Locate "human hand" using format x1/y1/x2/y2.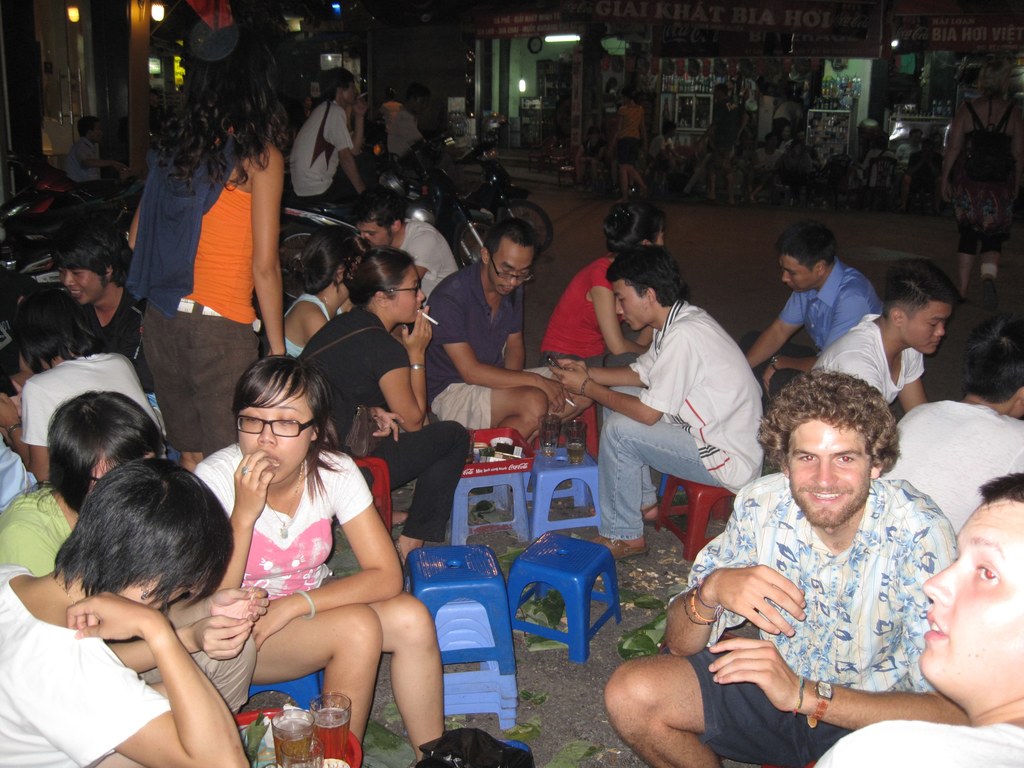
547/363/592/400.
